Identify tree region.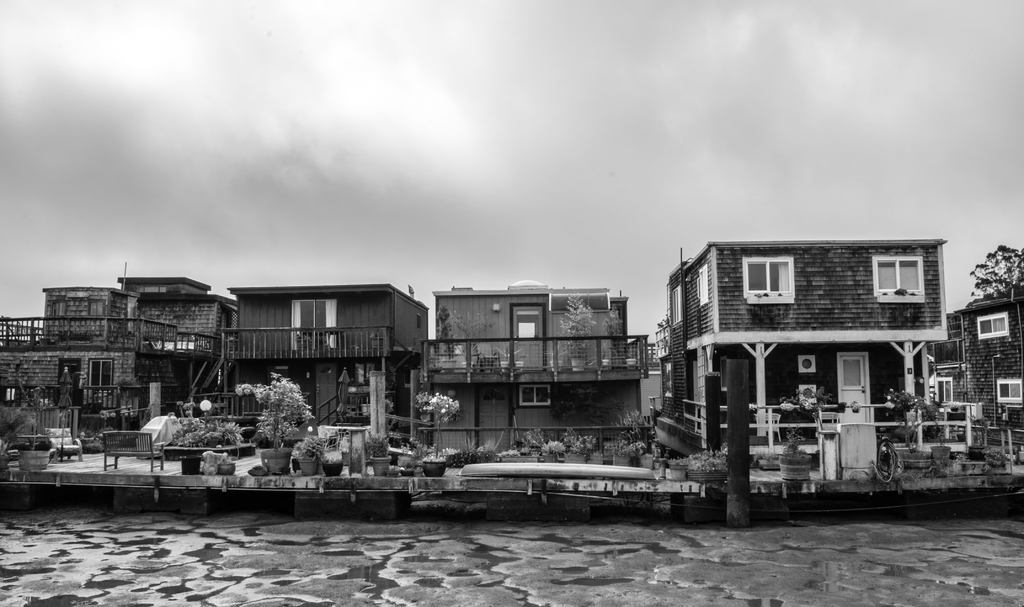
Region: (left=554, top=298, right=597, bottom=357).
